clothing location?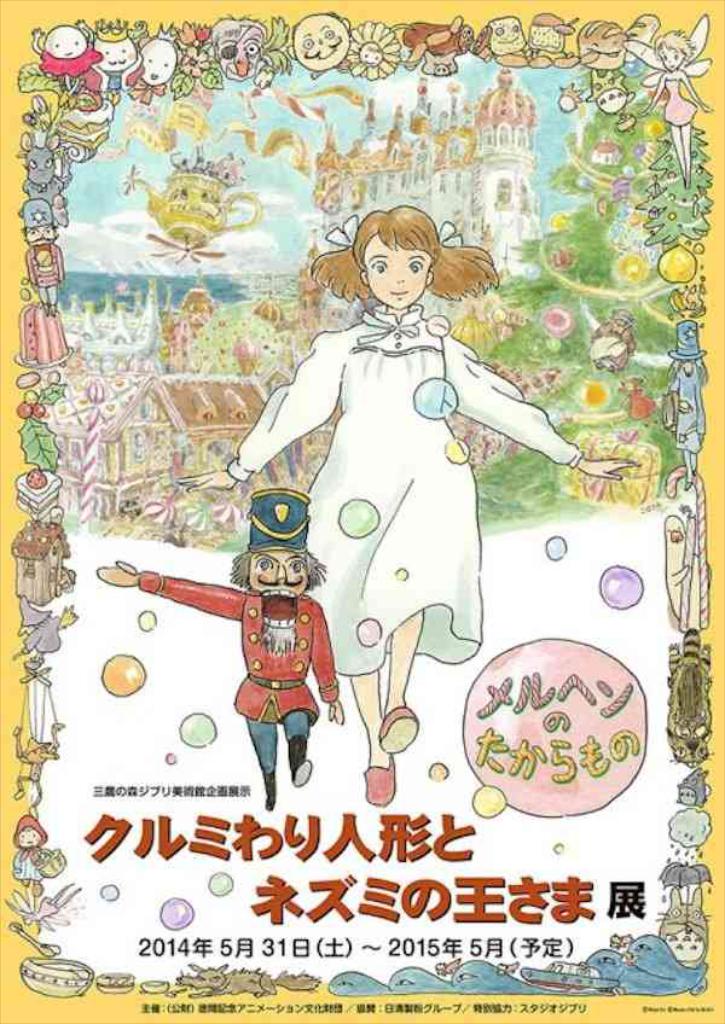
box(137, 569, 346, 773)
